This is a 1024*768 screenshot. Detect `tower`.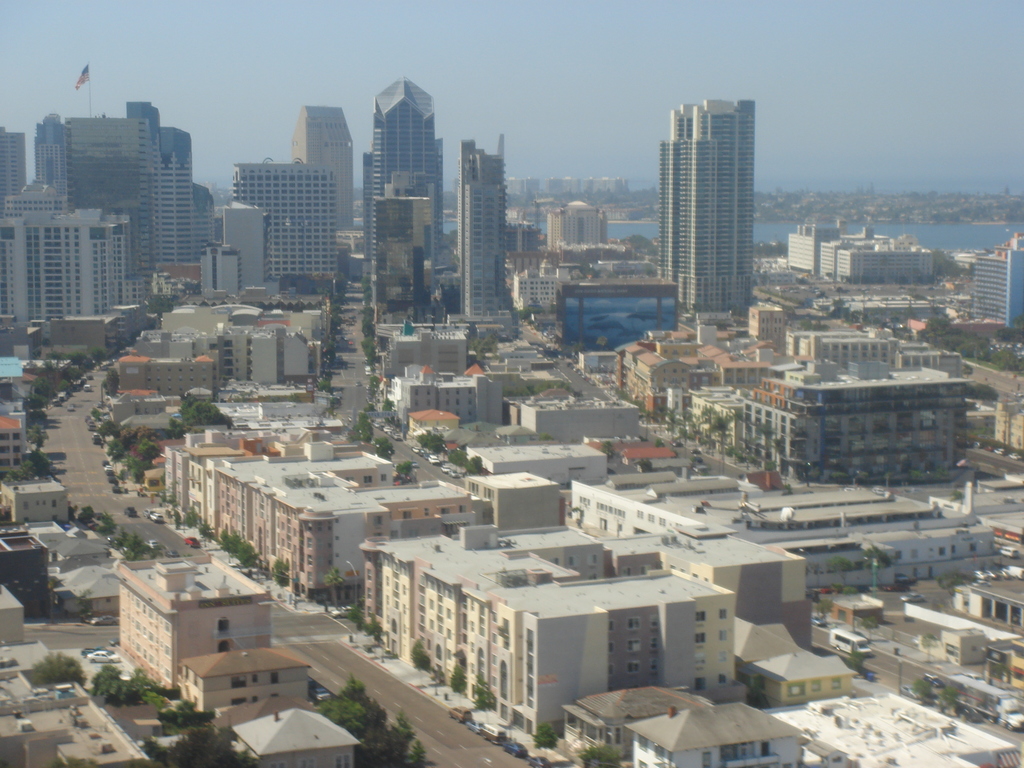
locate(33, 110, 70, 200).
